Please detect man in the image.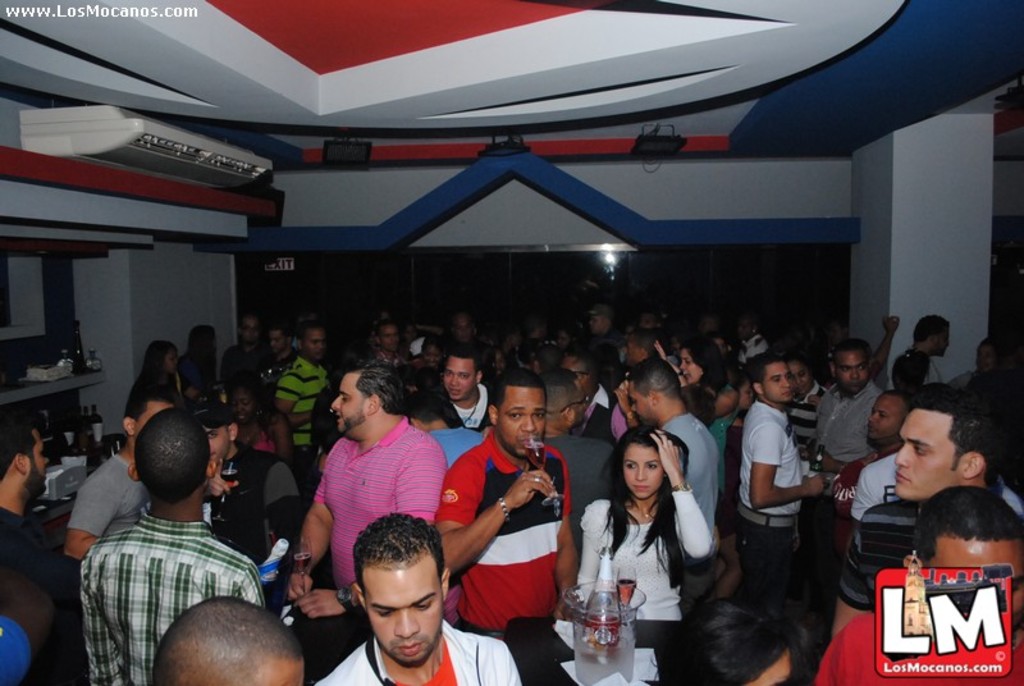
region(536, 371, 625, 555).
